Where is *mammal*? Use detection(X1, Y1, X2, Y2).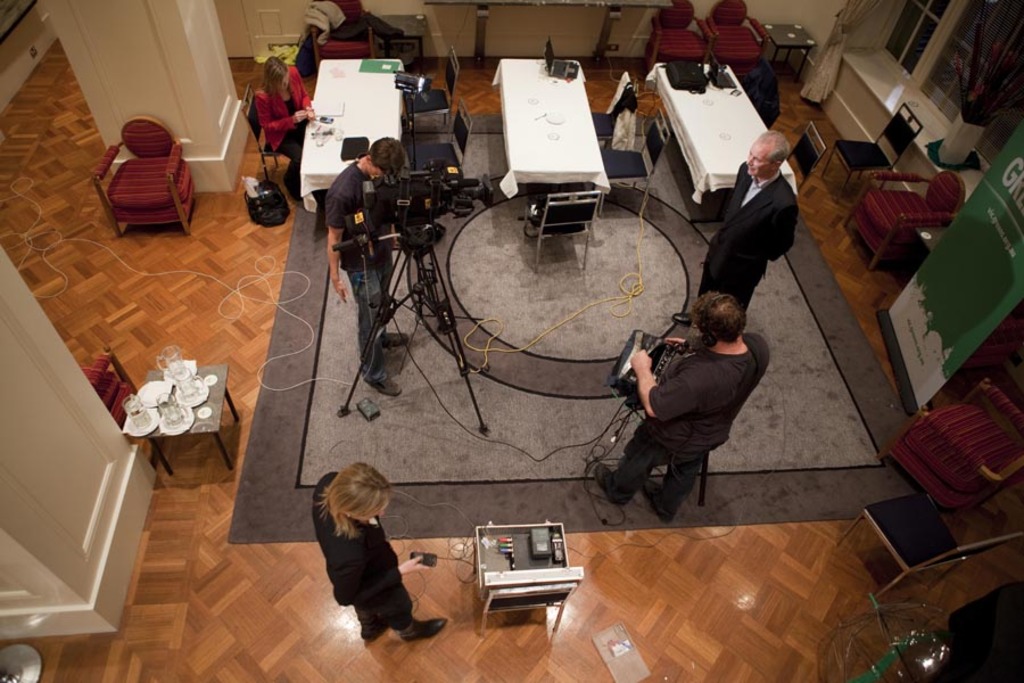
detection(258, 55, 312, 200).
